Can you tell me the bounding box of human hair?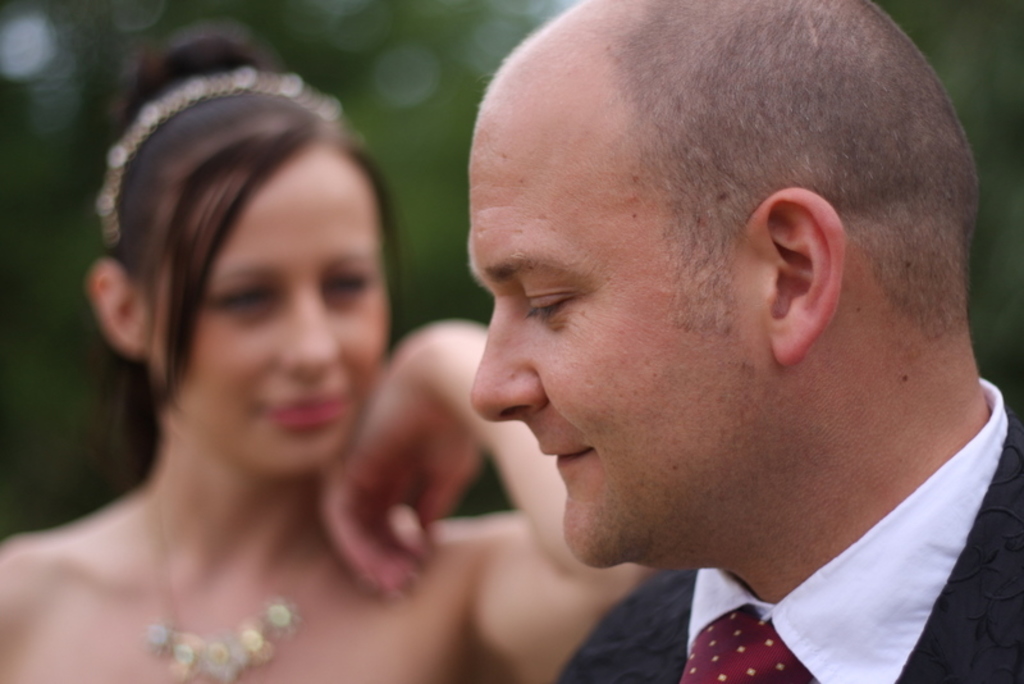
locate(604, 0, 982, 347).
